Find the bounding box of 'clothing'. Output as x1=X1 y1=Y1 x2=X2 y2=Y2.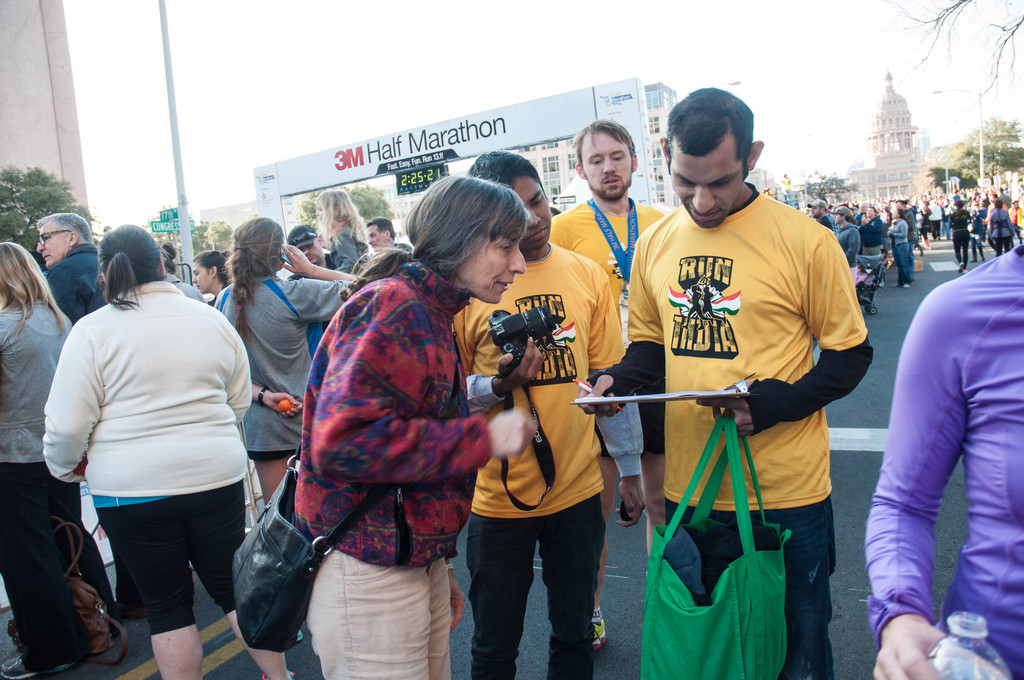
x1=387 y1=239 x2=410 y2=256.
